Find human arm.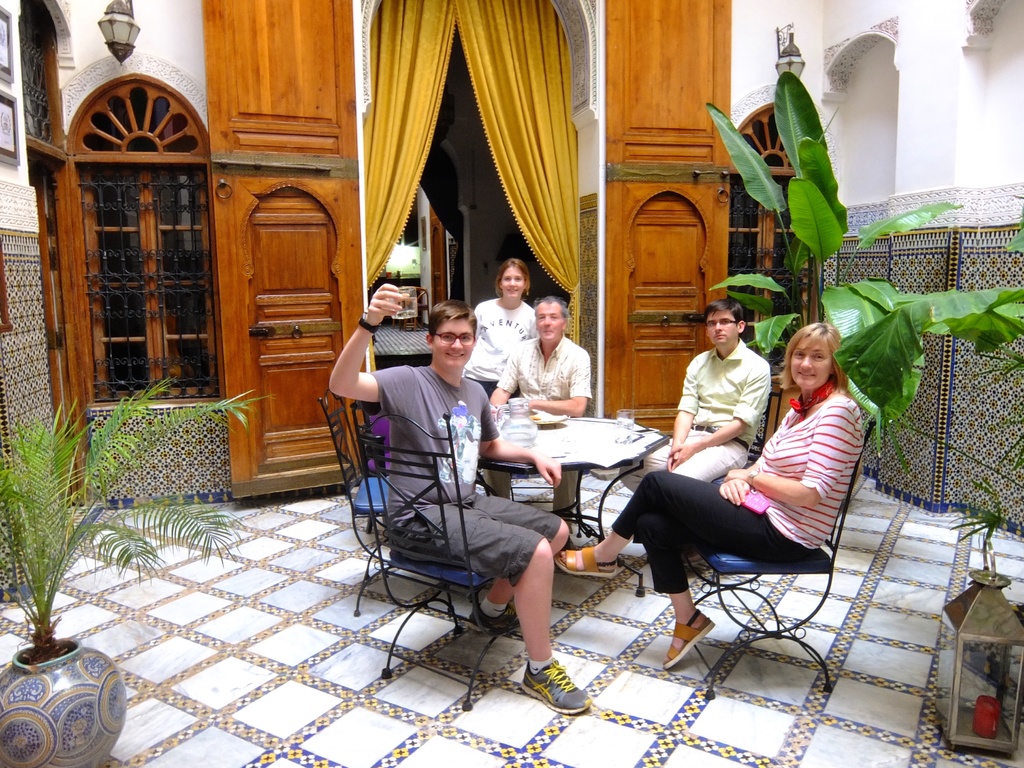
Rect(728, 395, 865, 502).
